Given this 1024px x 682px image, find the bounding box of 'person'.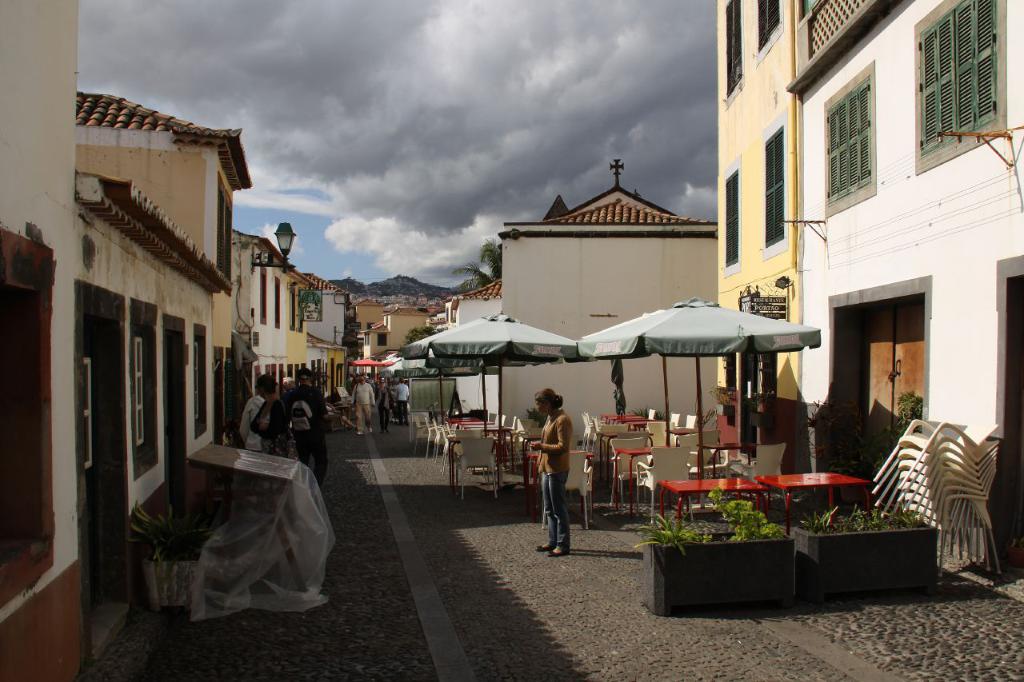
bbox(278, 366, 329, 488).
